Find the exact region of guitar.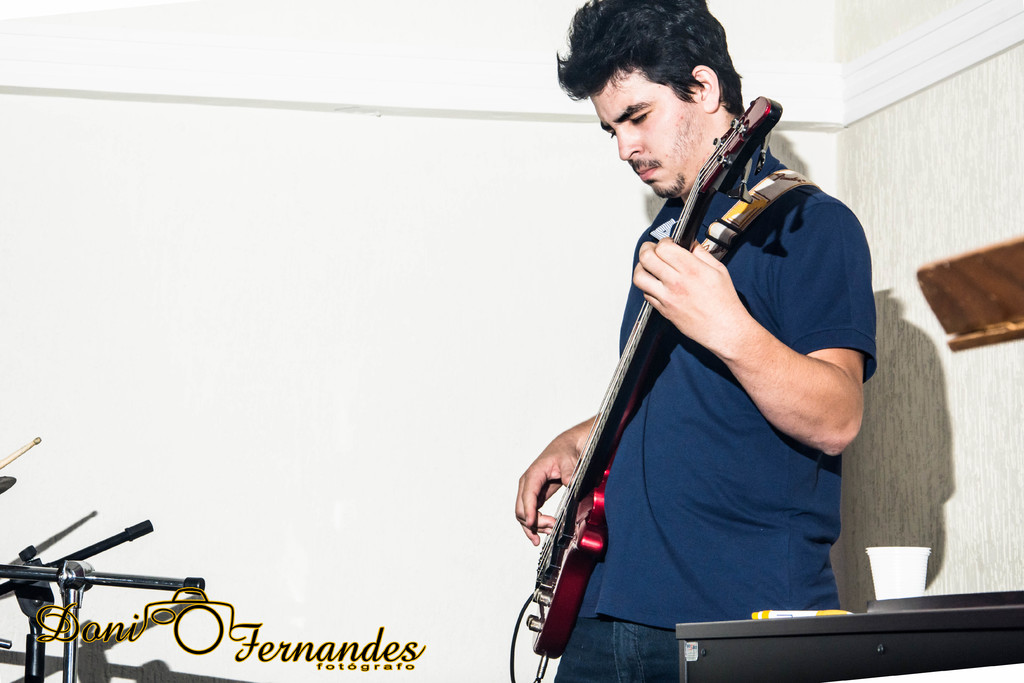
Exact region: 514/90/769/682.
